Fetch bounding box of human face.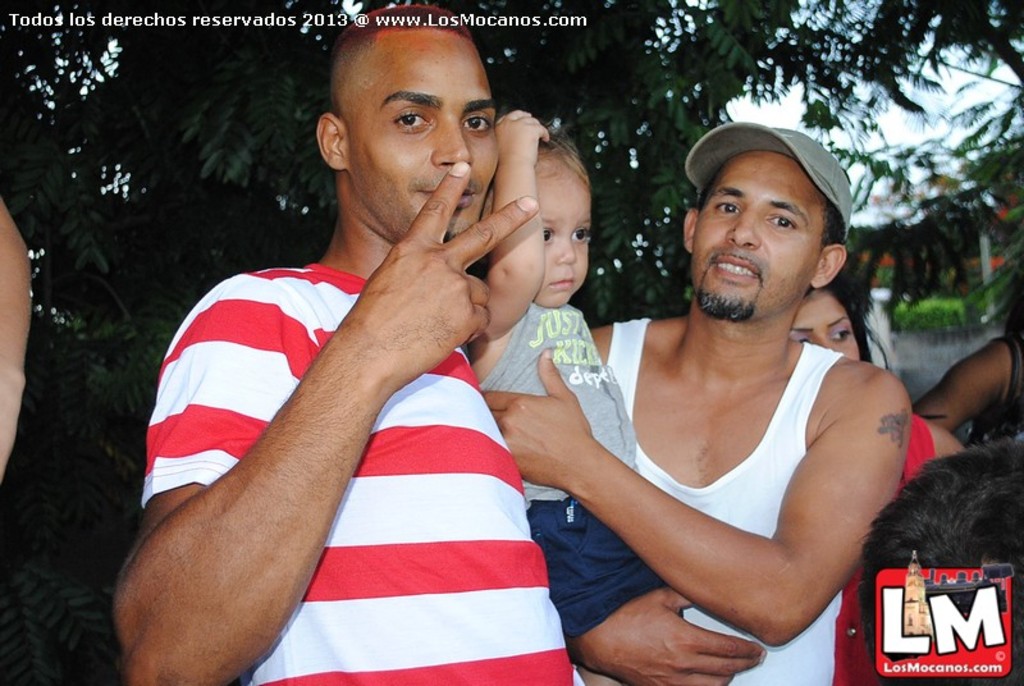
Bbox: region(691, 155, 831, 328).
